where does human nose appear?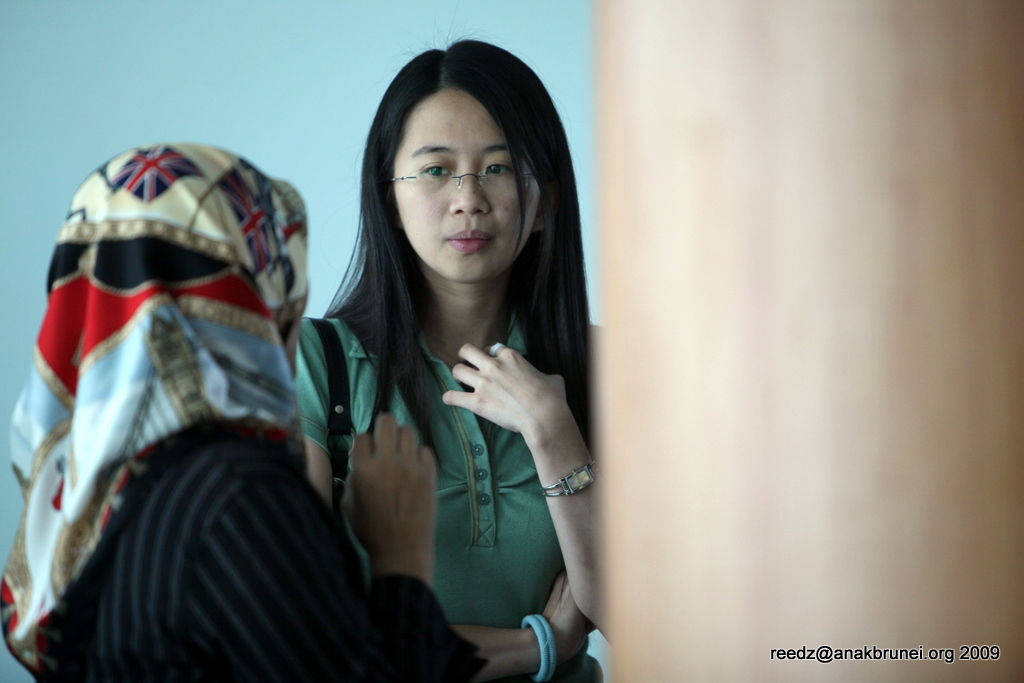
Appears at bbox(445, 161, 493, 216).
